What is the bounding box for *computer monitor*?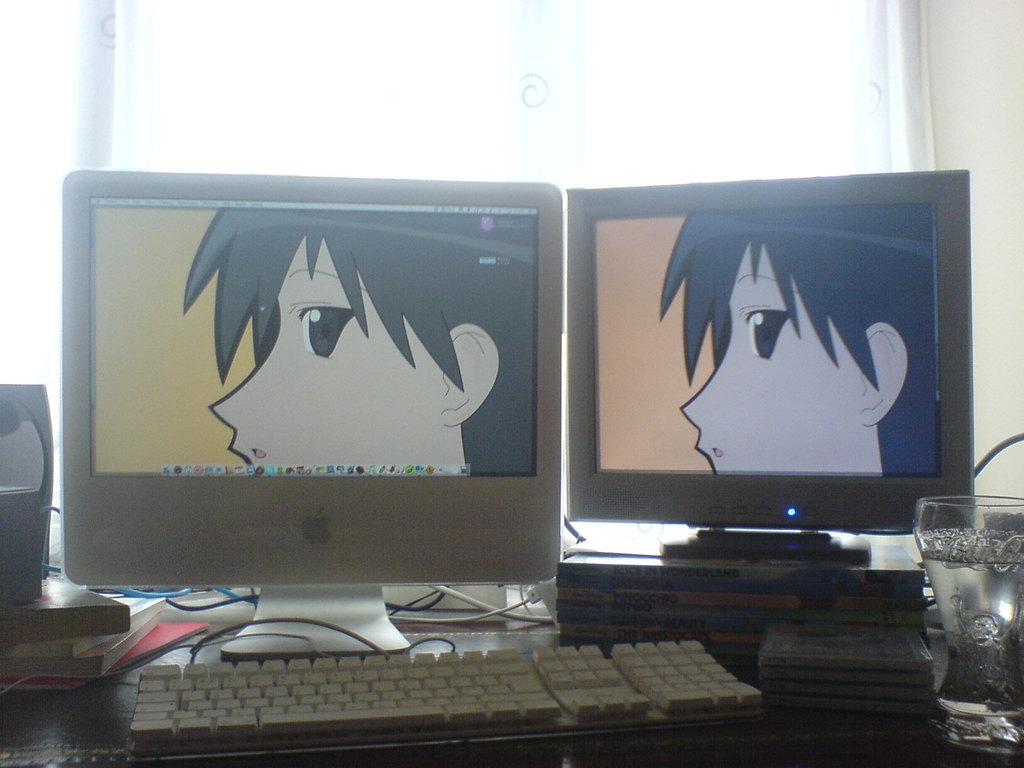
box(566, 175, 964, 585).
